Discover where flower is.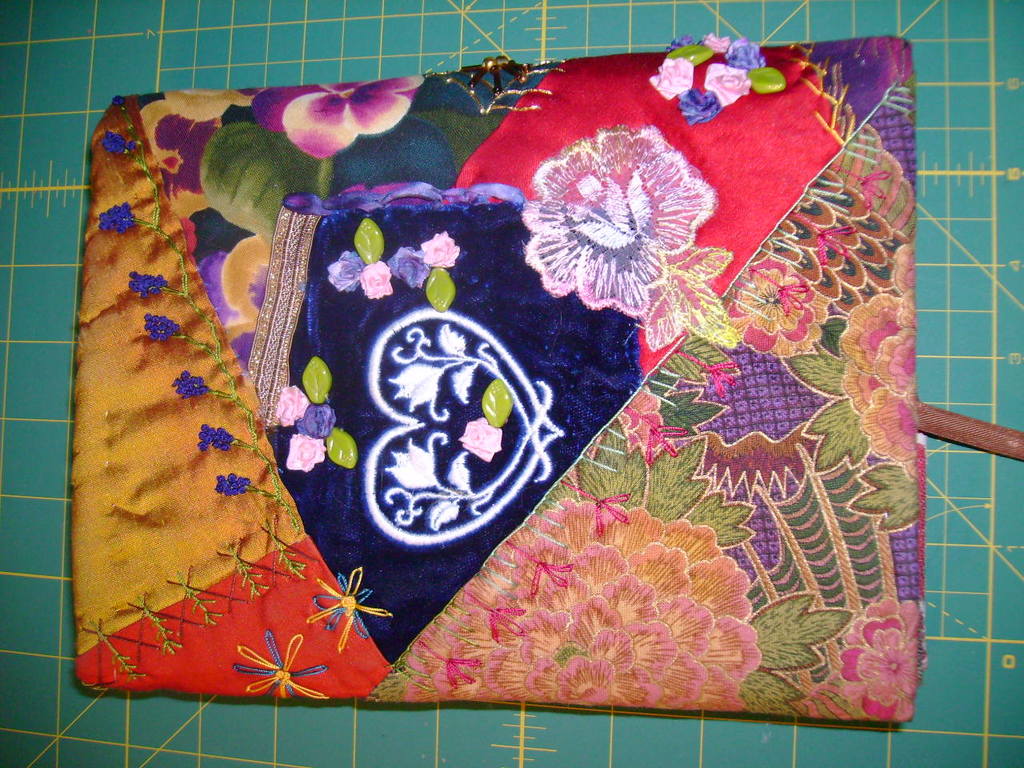
Discovered at (362, 260, 388, 296).
